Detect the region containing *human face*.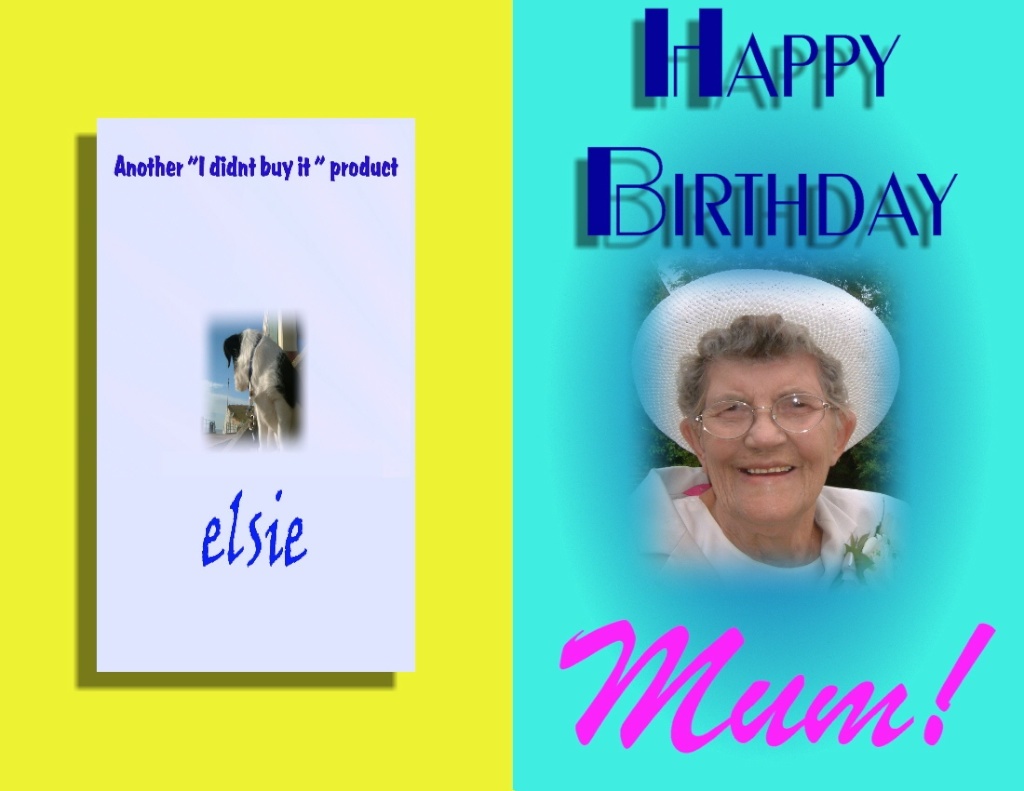
select_region(704, 356, 834, 524).
